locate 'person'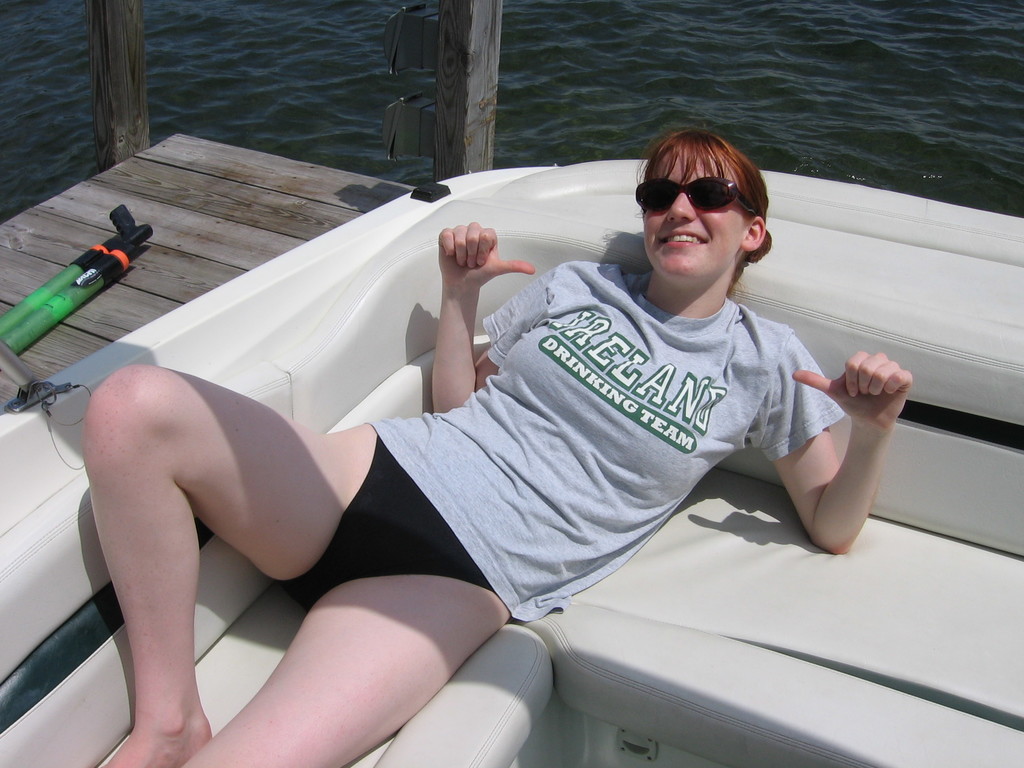
{"left": 114, "top": 141, "right": 873, "bottom": 726}
